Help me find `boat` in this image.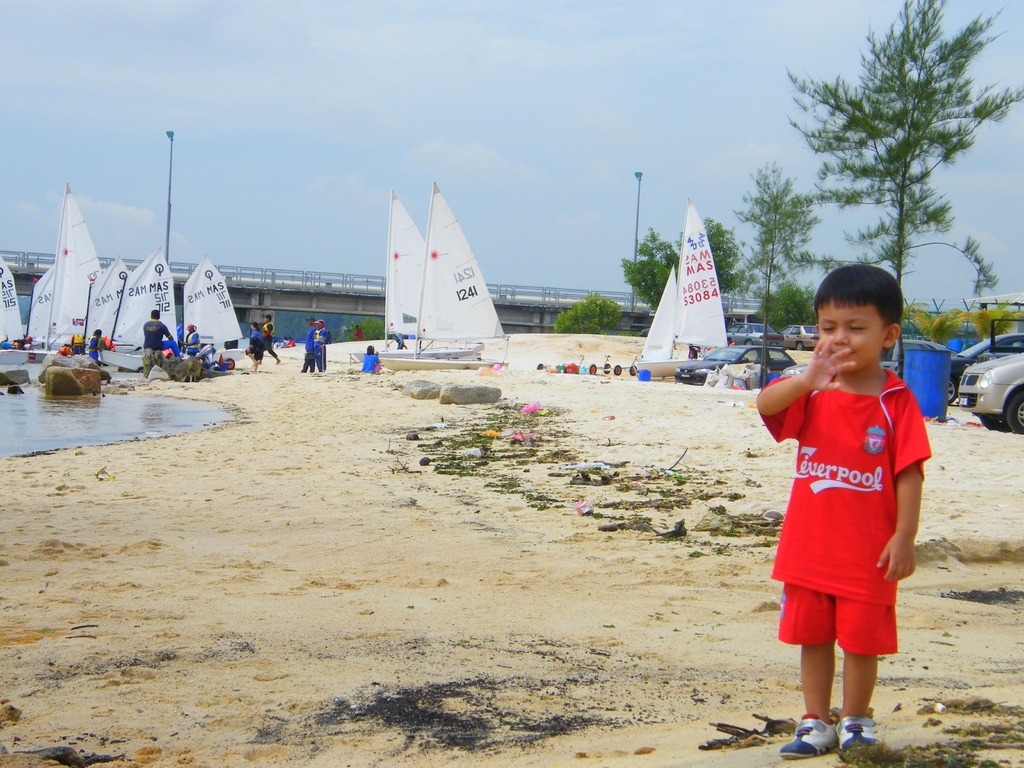
Found it: <region>179, 256, 246, 373</region>.
